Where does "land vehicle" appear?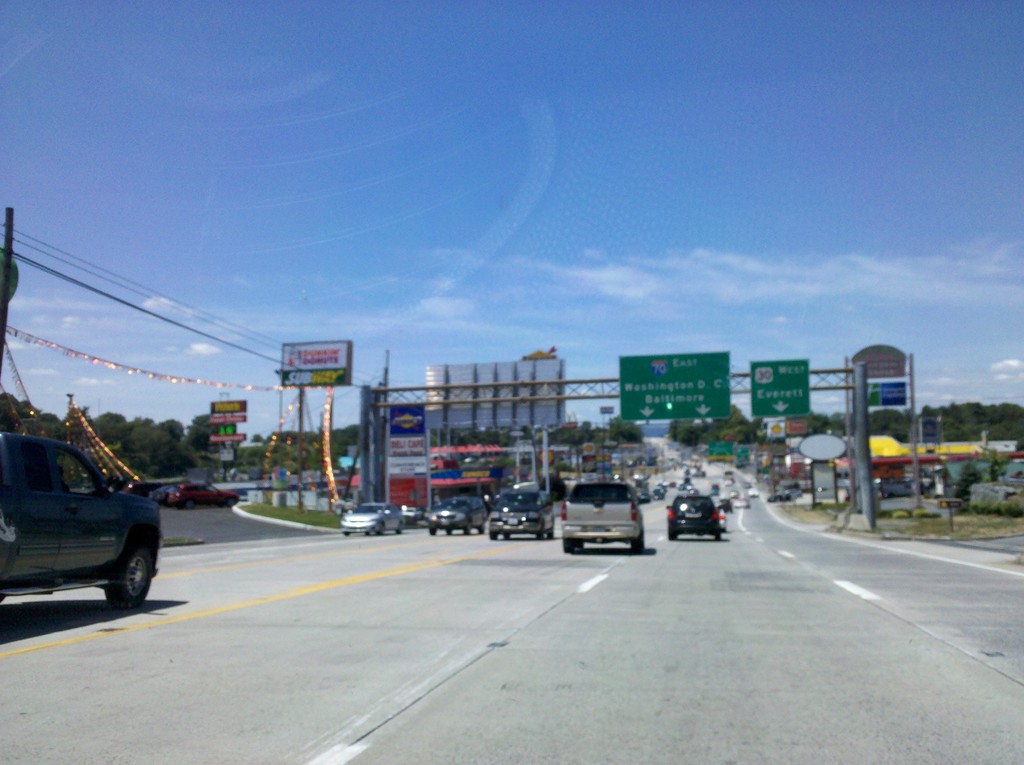
Appears at {"left": 554, "top": 478, "right": 659, "bottom": 556}.
